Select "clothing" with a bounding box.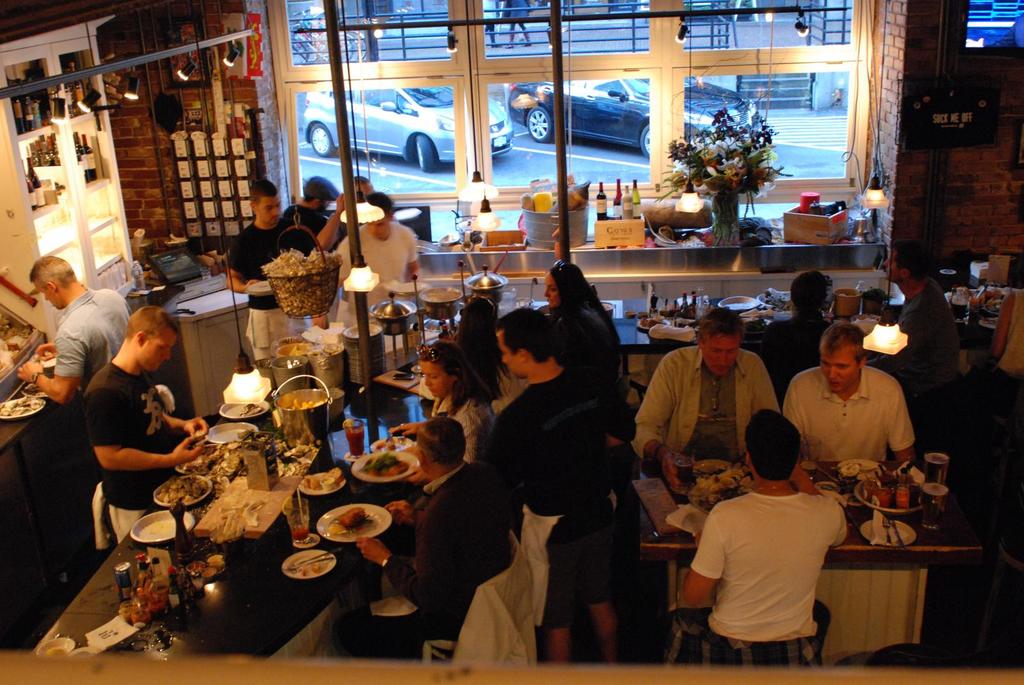
(484, 361, 602, 501).
